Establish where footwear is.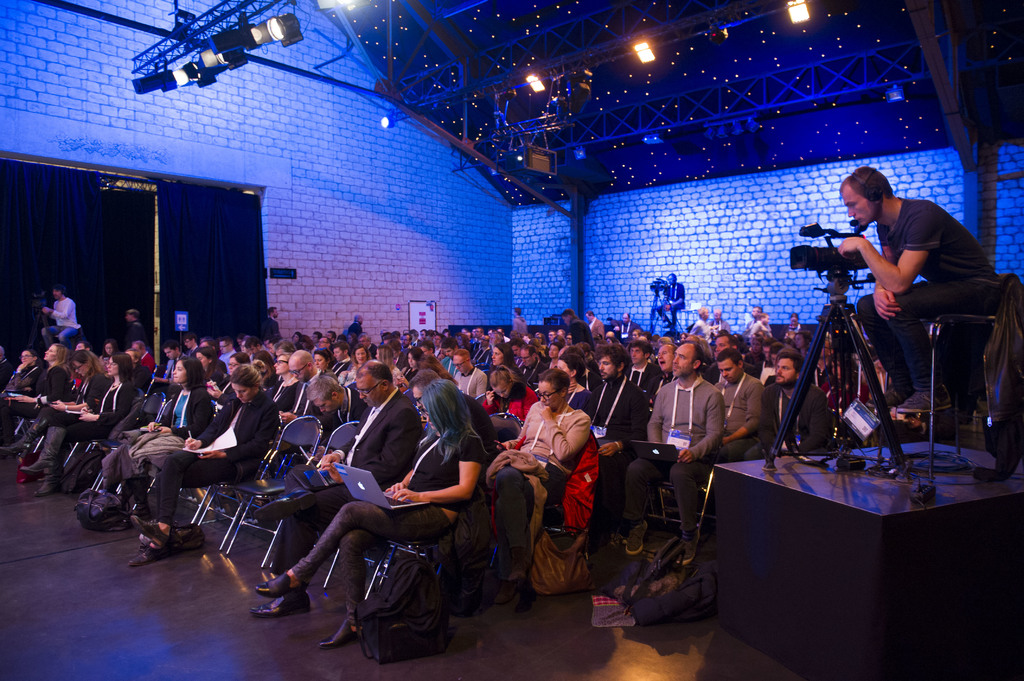
Established at 626, 536, 650, 576.
